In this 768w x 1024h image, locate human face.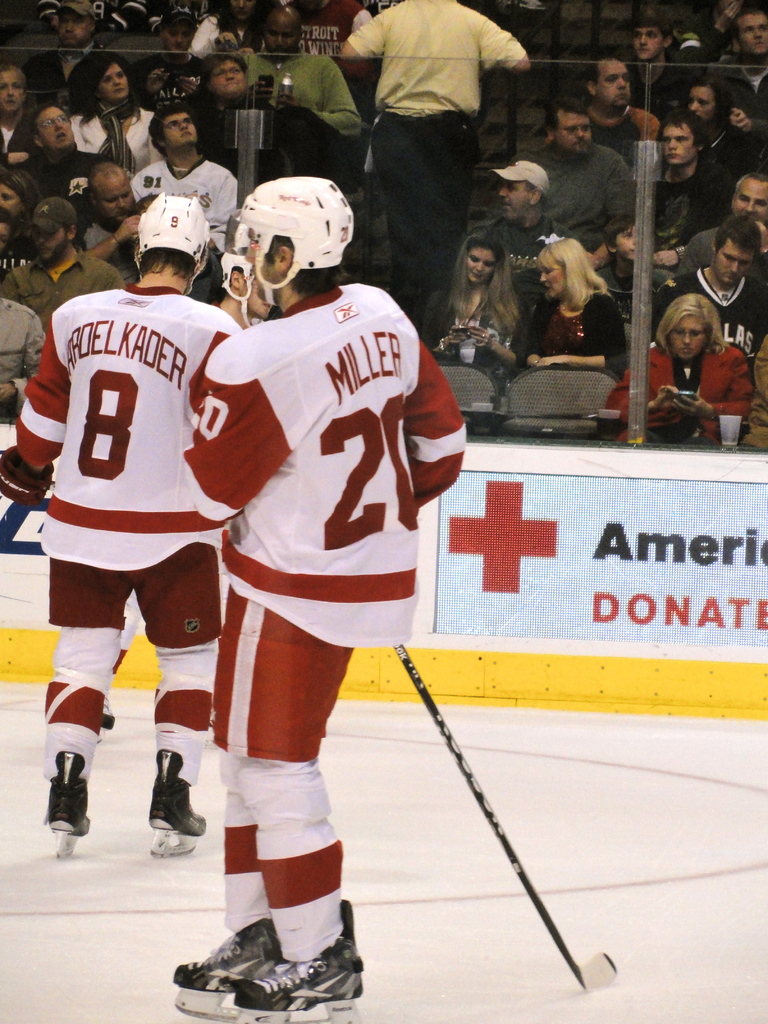
Bounding box: detection(541, 268, 563, 294).
